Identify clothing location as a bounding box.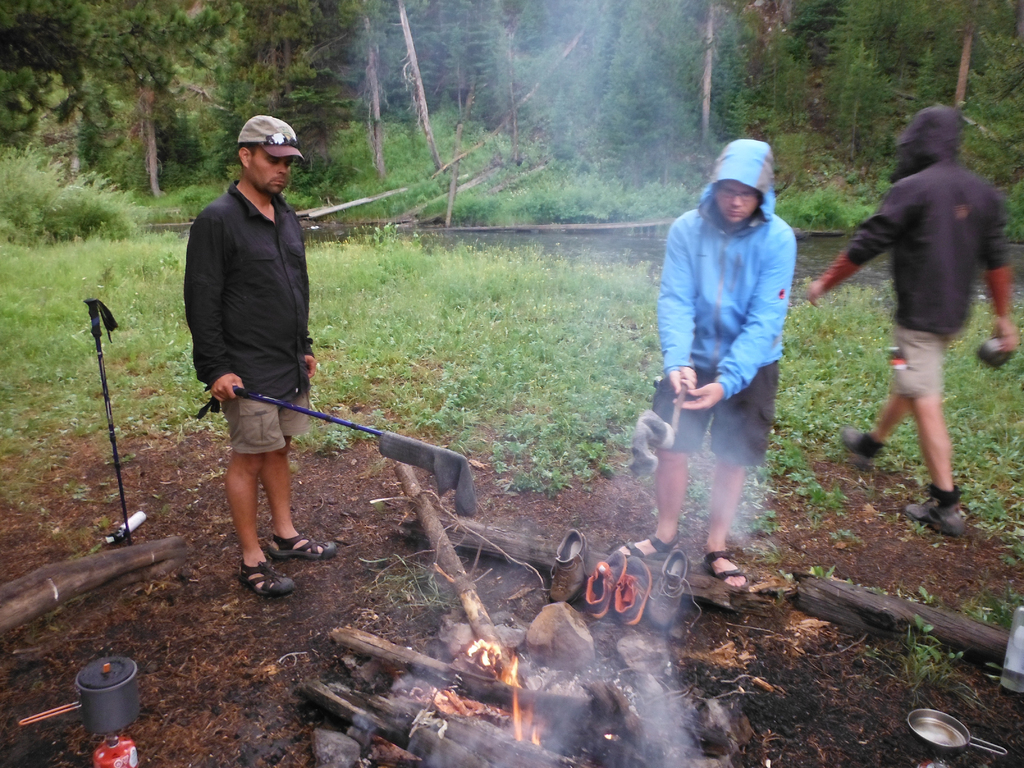
bbox(179, 183, 318, 454).
